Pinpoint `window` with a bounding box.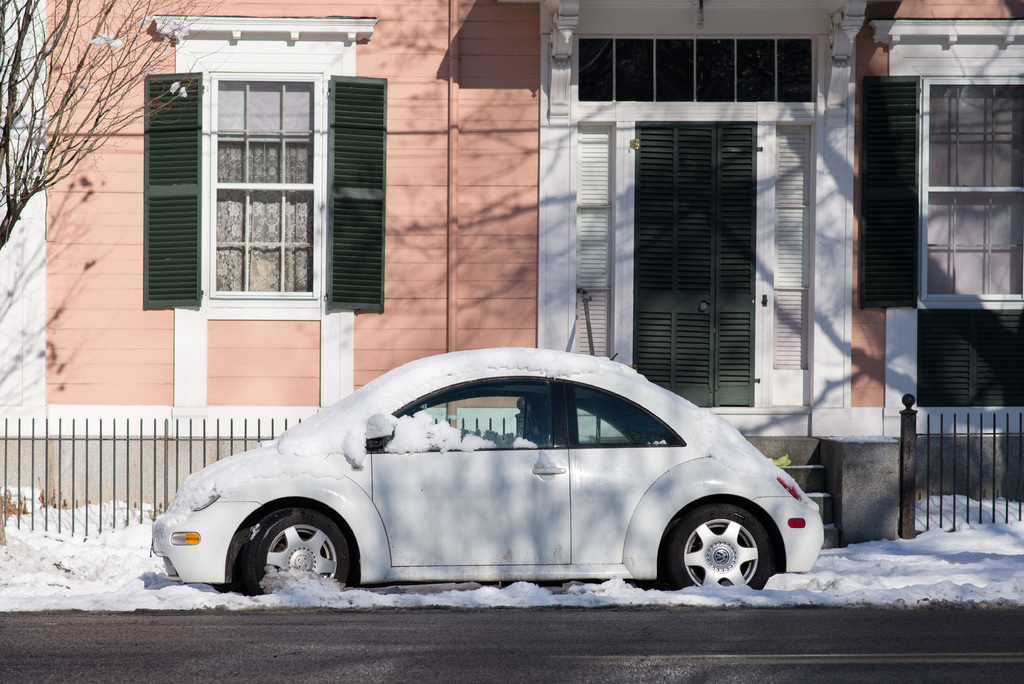
pyautogui.locateOnScreen(925, 78, 1023, 308).
